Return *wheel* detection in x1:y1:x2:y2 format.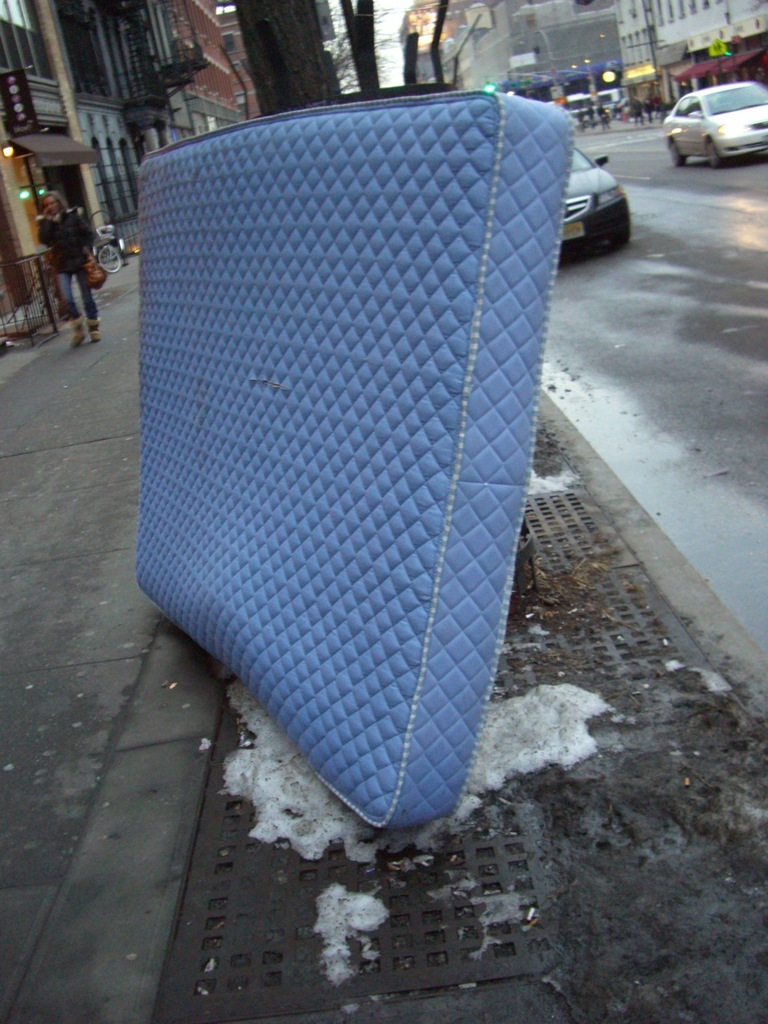
606:227:627:243.
